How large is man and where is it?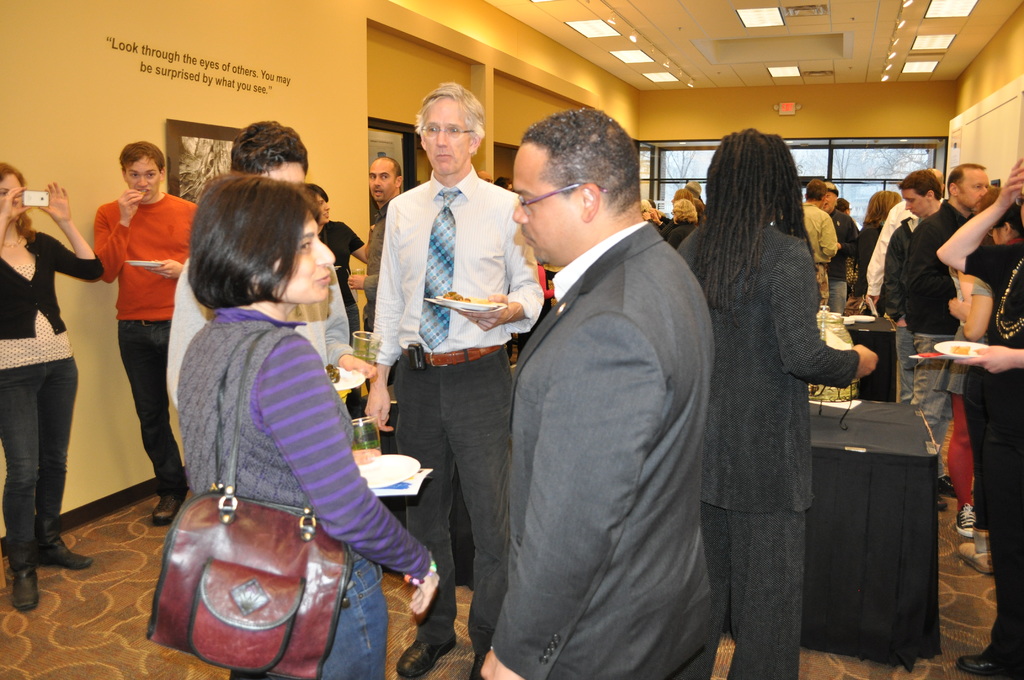
Bounding box: (479,106,715,679).
